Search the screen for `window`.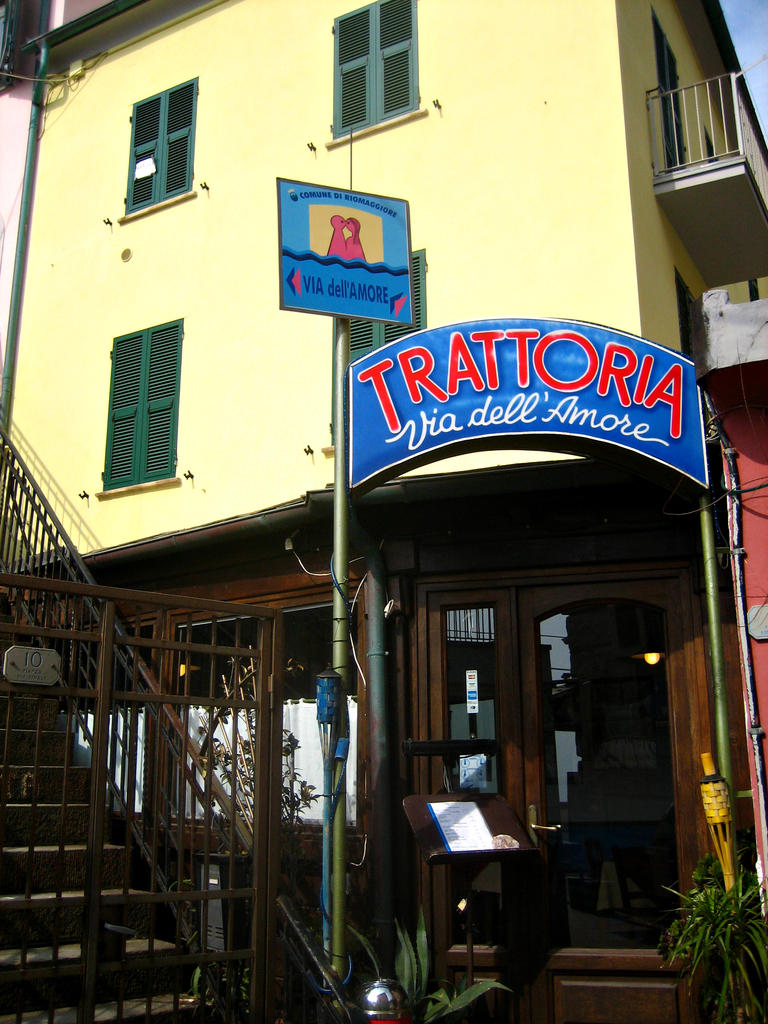
Found at bbox=(325, 0, 425, 148).
